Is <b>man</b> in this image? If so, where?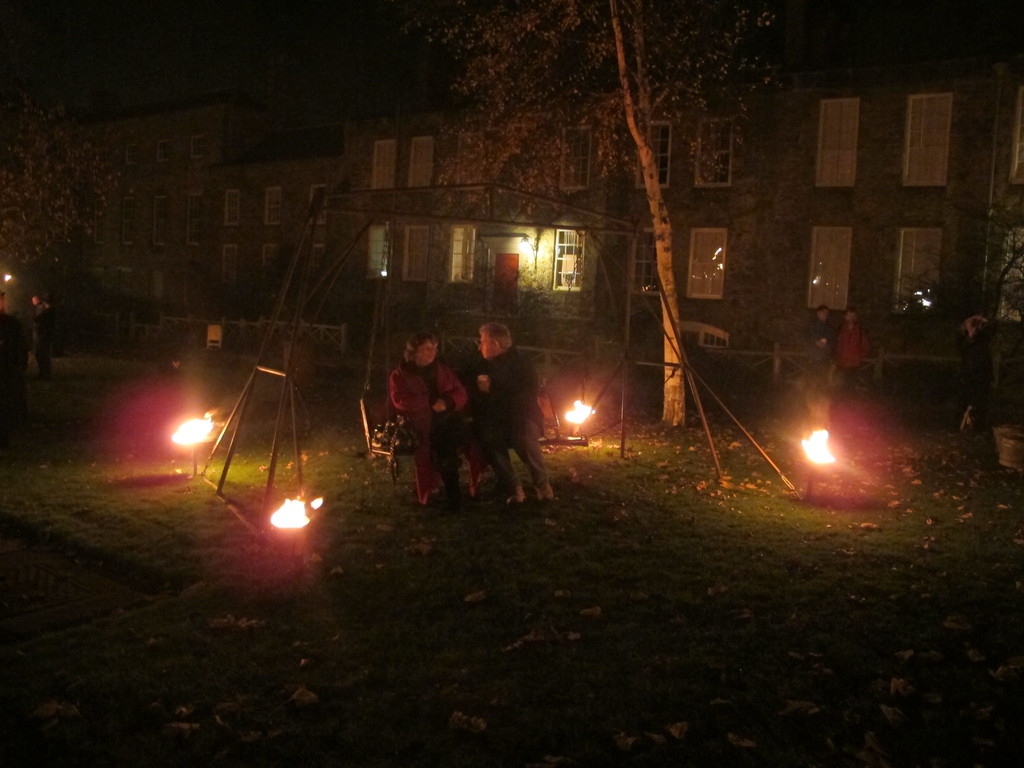
Yes, at <bbox>832, 304, 872, 392</bbox>.
